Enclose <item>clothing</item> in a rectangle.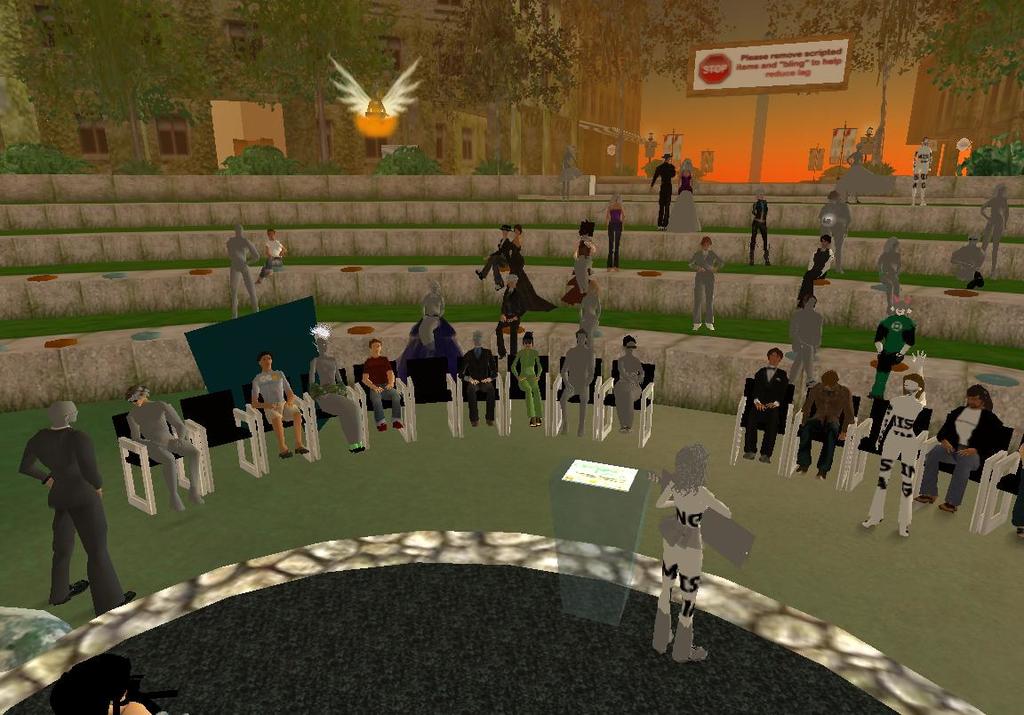
(x1=350, y1=347, x2=406, y2=424).
